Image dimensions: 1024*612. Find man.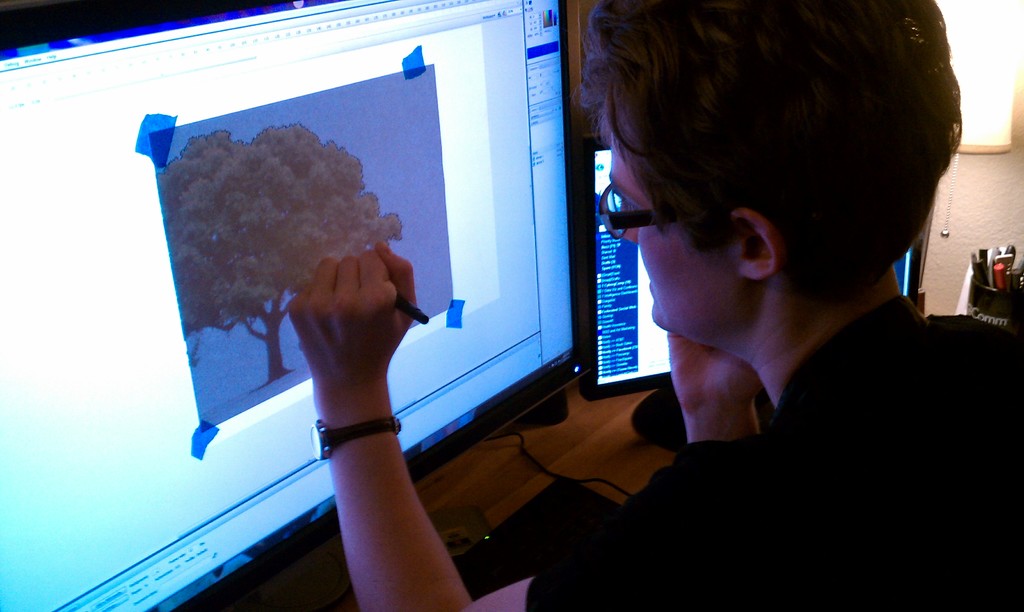
<region>289, 0, 1023, 611</region>.
